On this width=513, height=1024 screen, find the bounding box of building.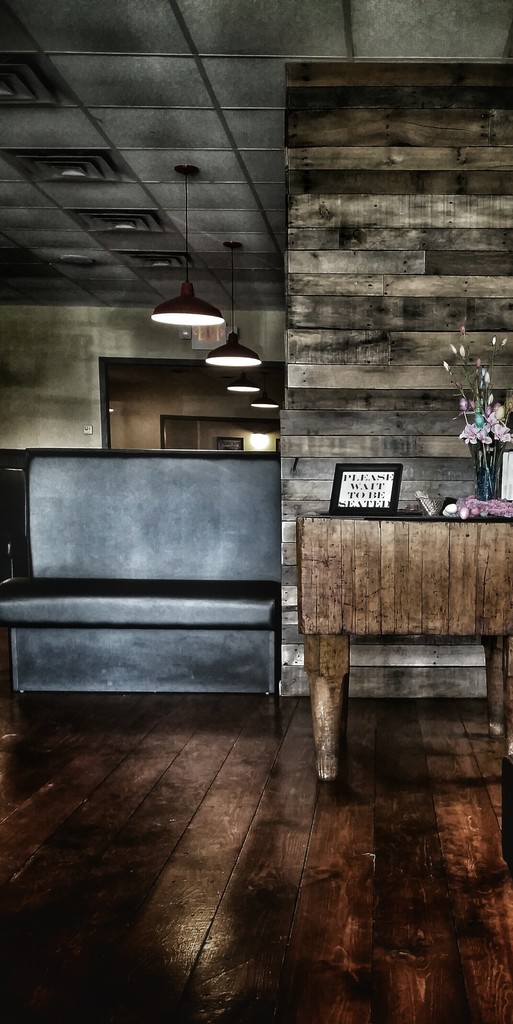
Bounding box: l=0, t=0, r=512, b=1023.
